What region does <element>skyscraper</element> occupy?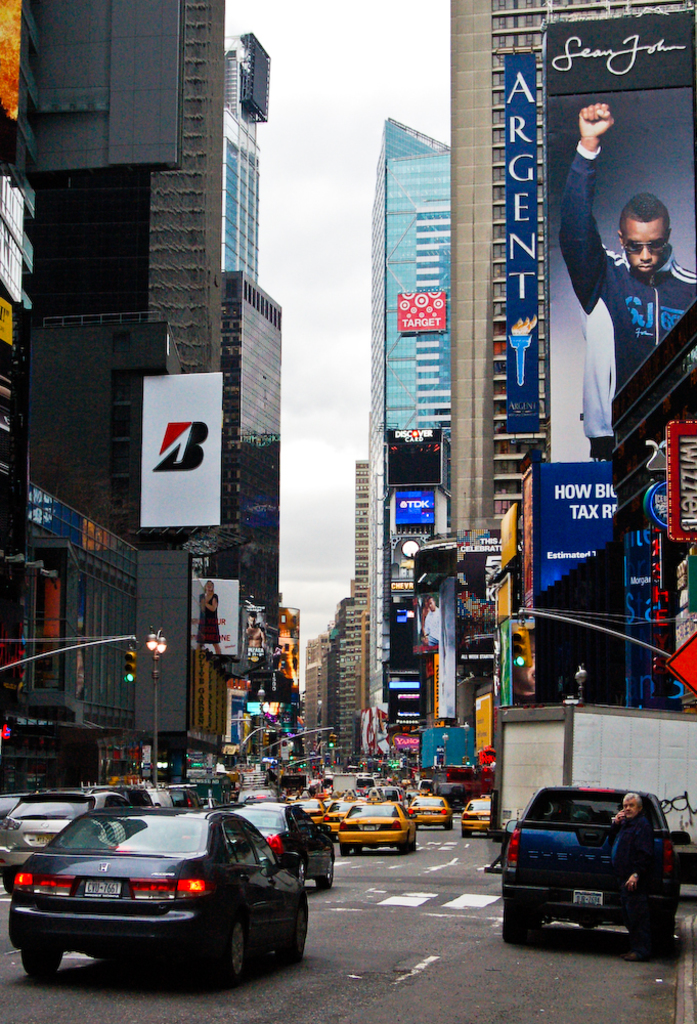
(371,122,451,710).
